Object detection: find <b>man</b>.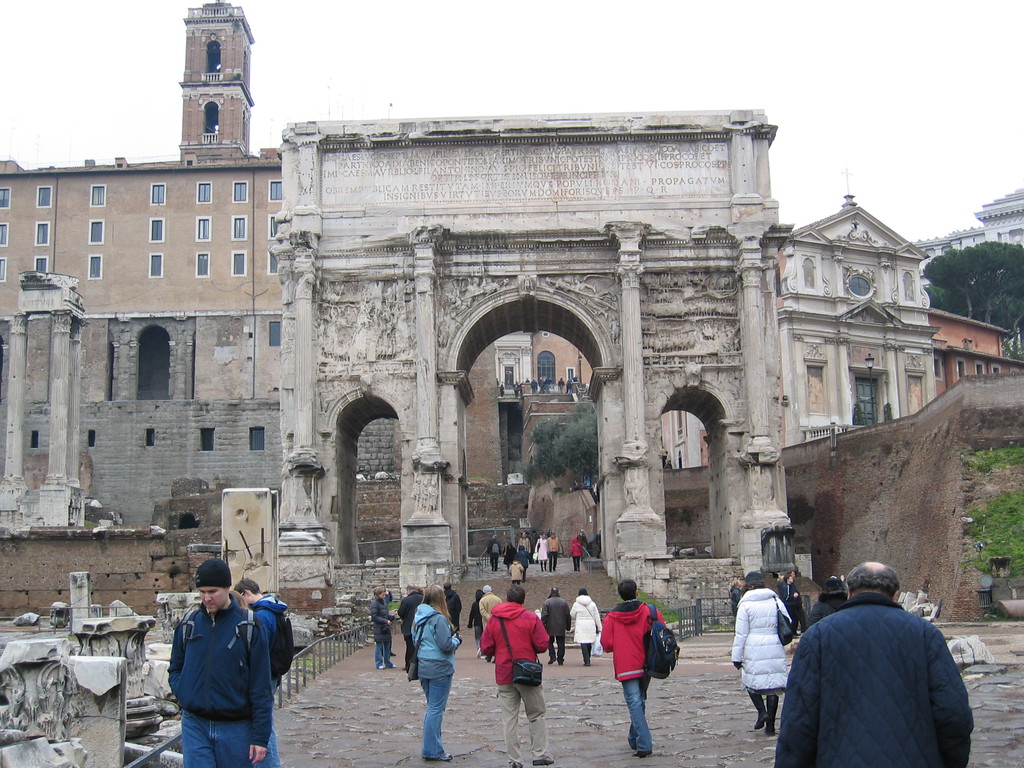
bbox=(787, 570, 806, 630).
